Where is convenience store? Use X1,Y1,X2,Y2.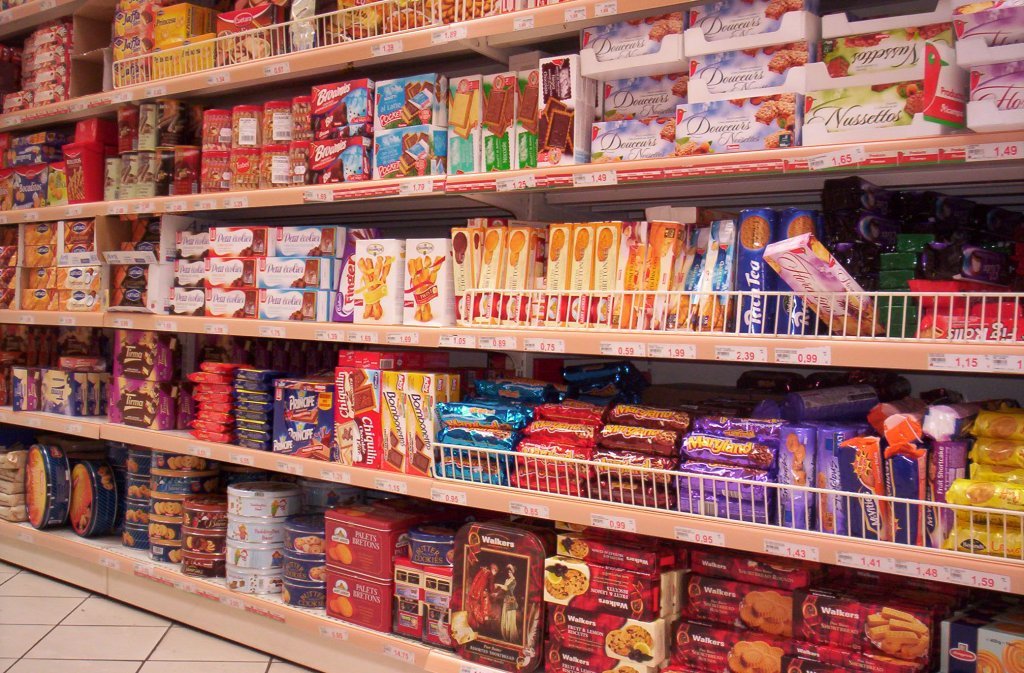
30,10,982,666.
